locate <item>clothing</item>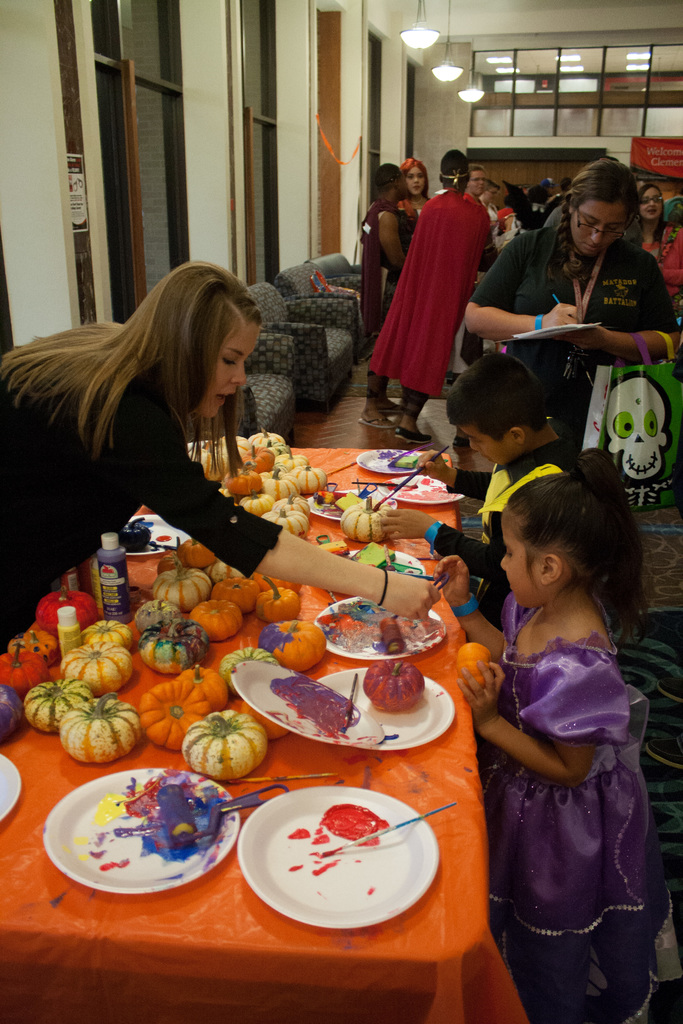
l=363, t=196, r=415, b=312
